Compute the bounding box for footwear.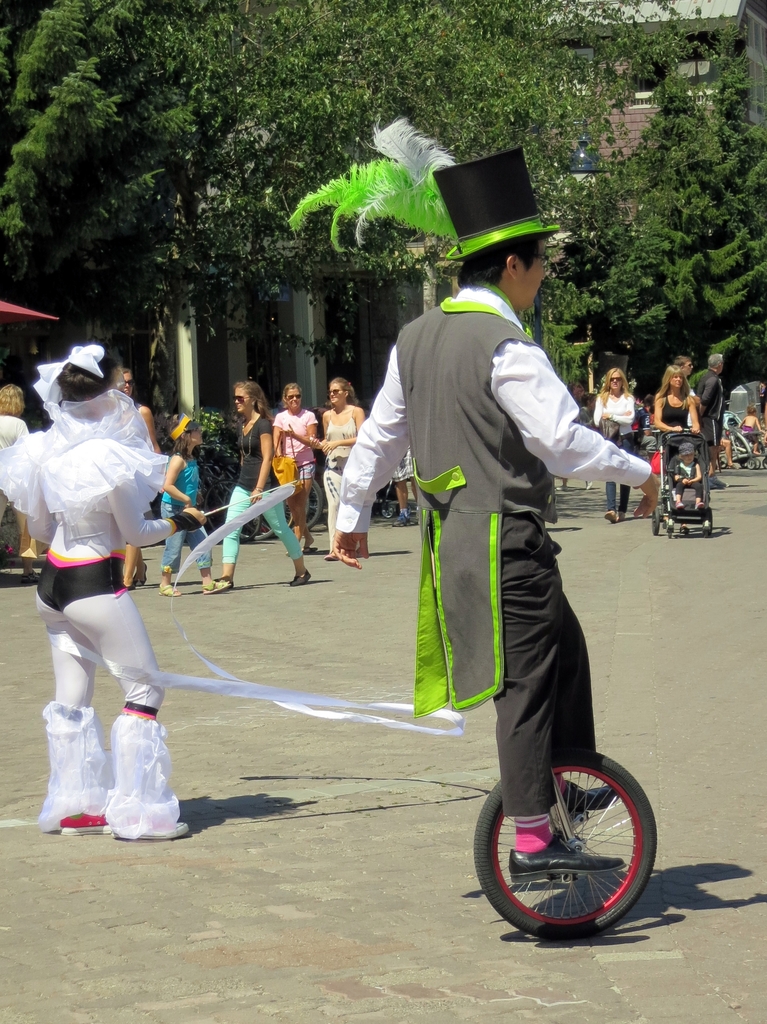
(x1=287, y1=554, x2=311, y2=583).
